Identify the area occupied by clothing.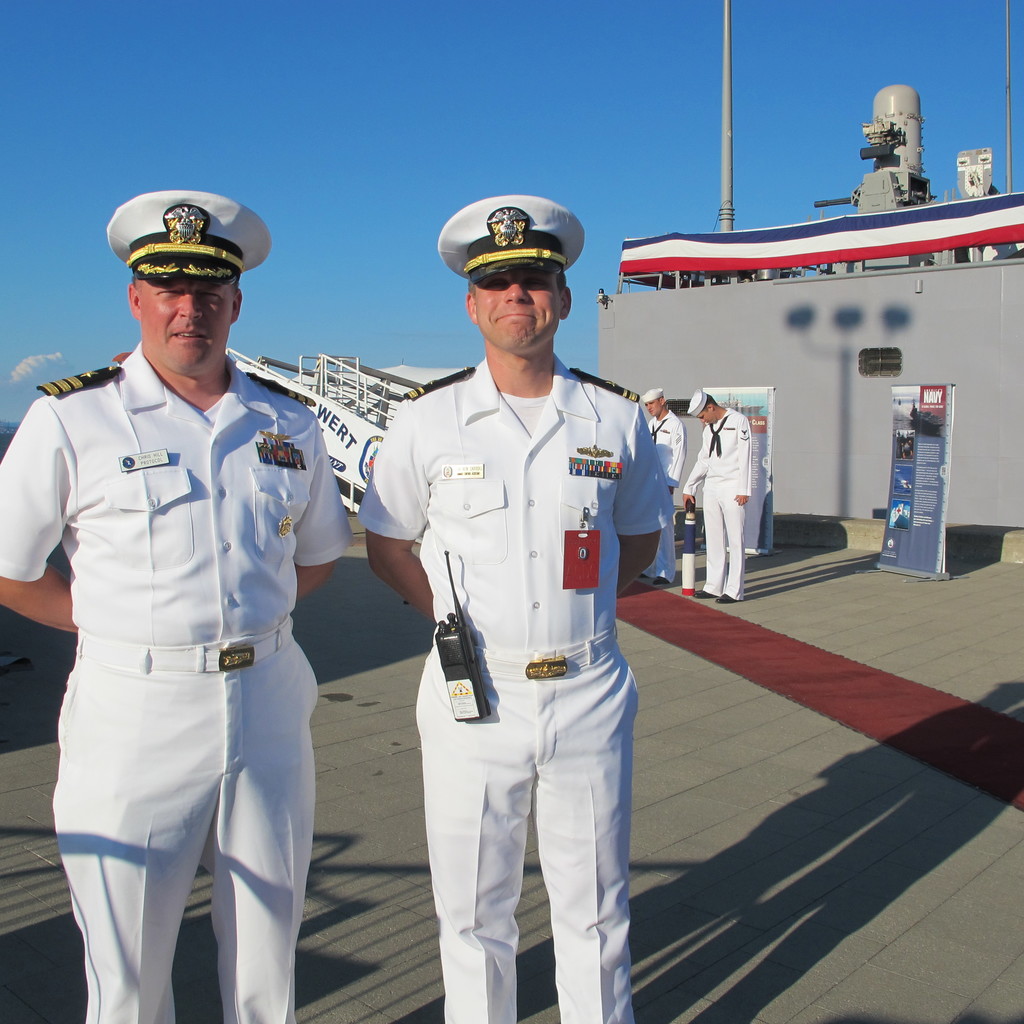
Area: 641/405/691/580.
